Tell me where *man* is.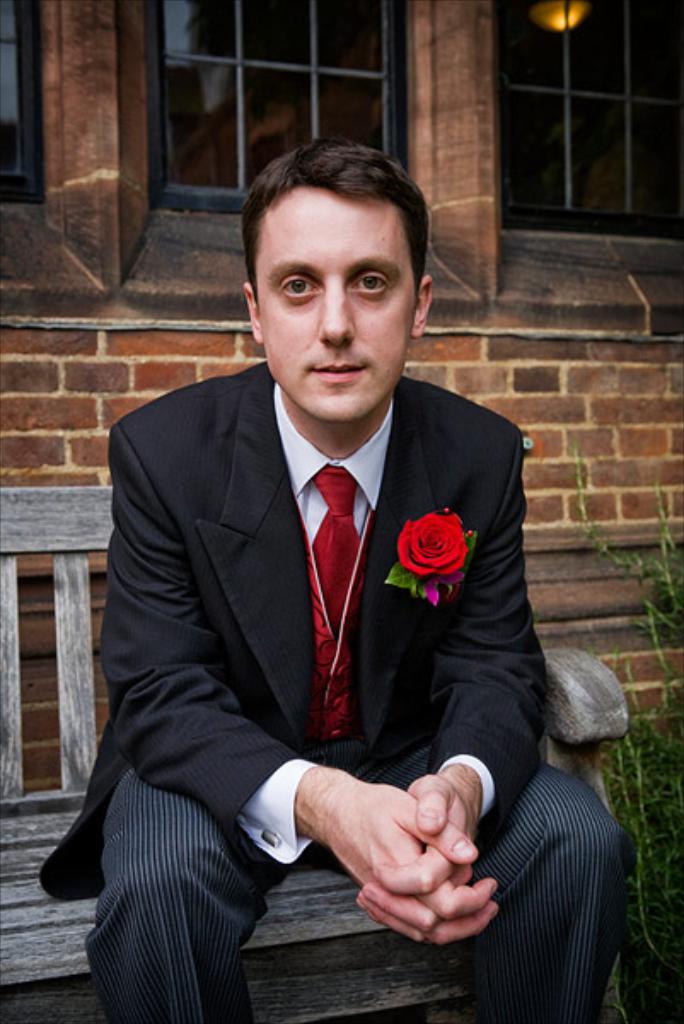
*man* is at <bbox>67, 171, 582, 1002</bbox>.
